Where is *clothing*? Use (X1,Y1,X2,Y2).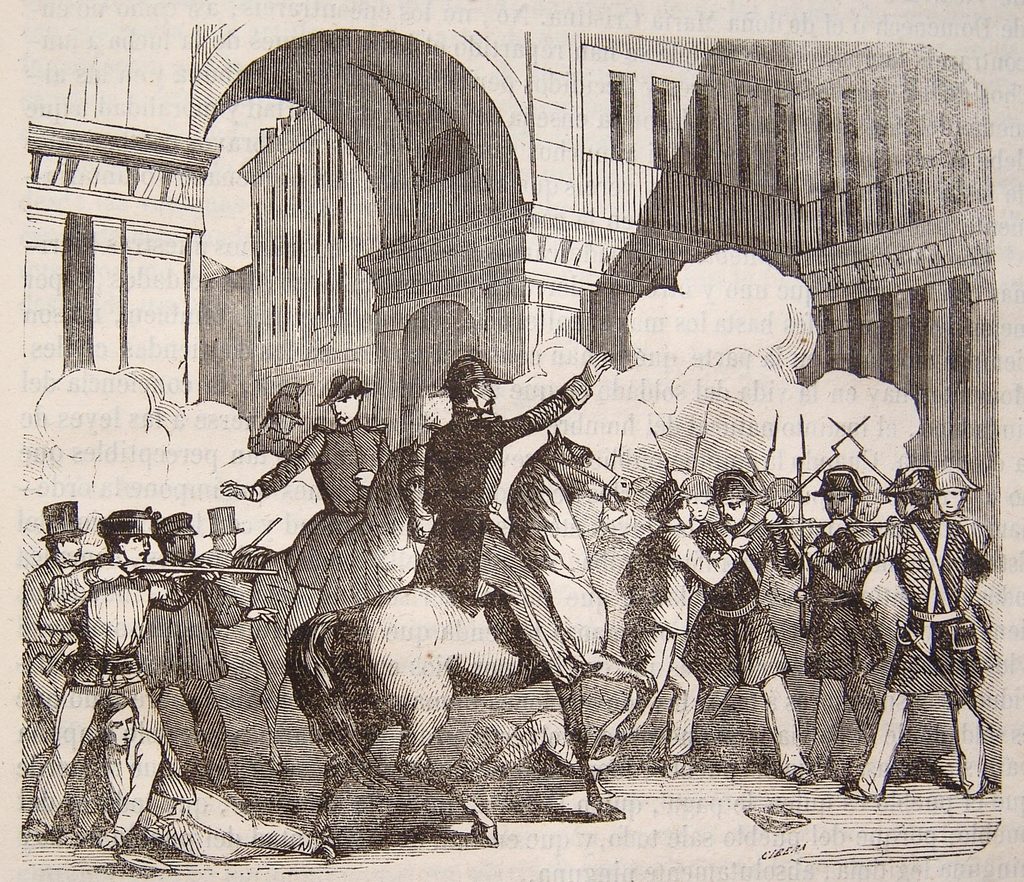
(831,512,991,698).
